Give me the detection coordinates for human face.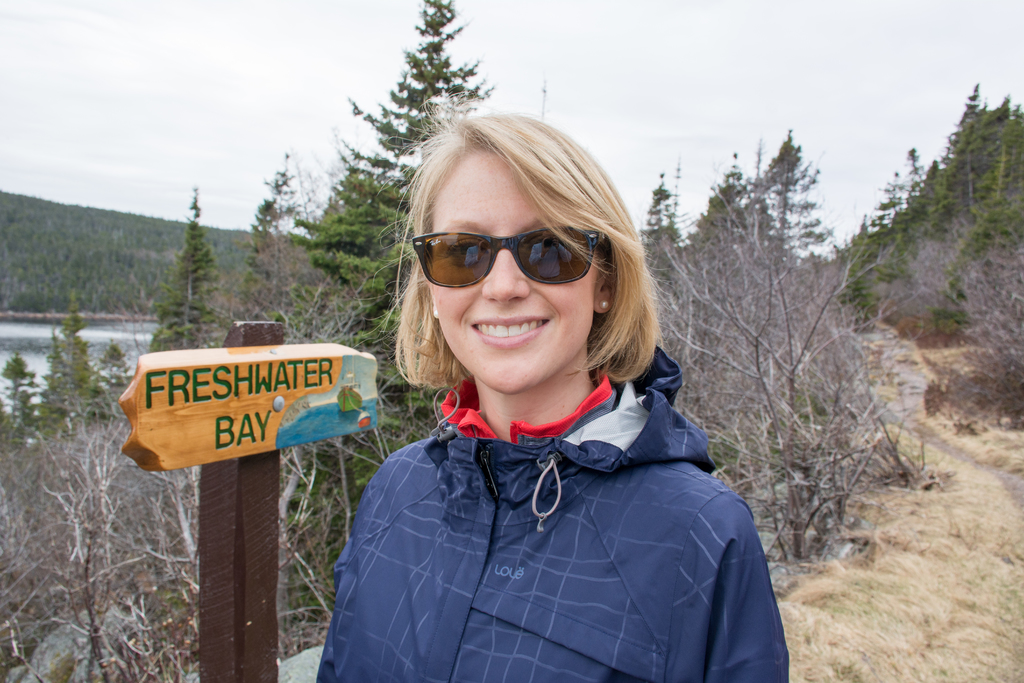
431 152 595 393.
